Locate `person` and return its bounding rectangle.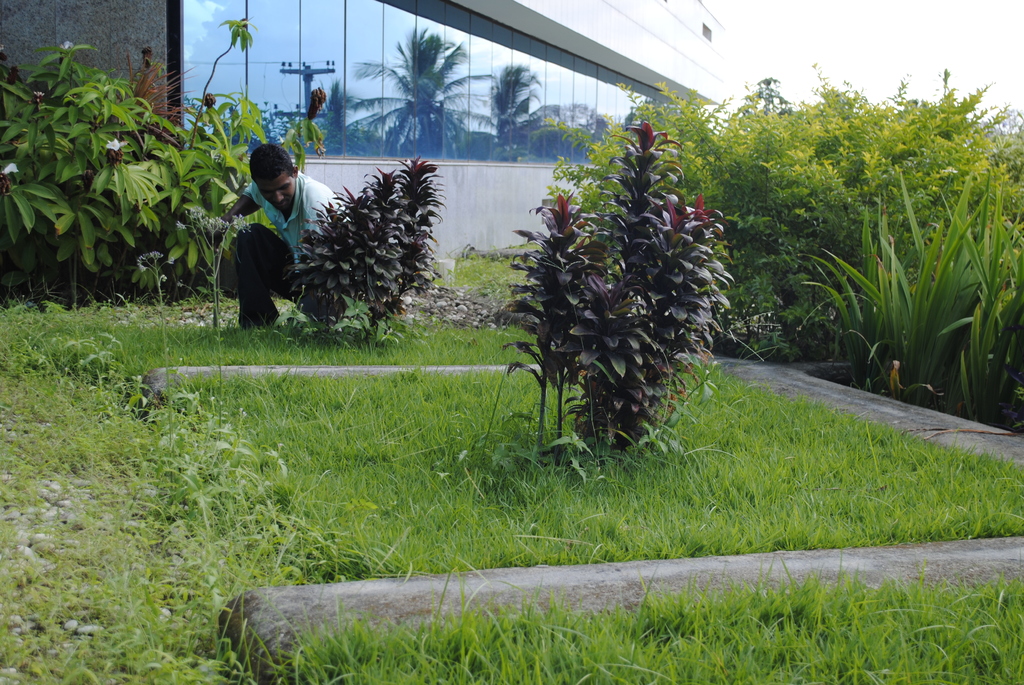
BBox(209, 131, 307, 333).
